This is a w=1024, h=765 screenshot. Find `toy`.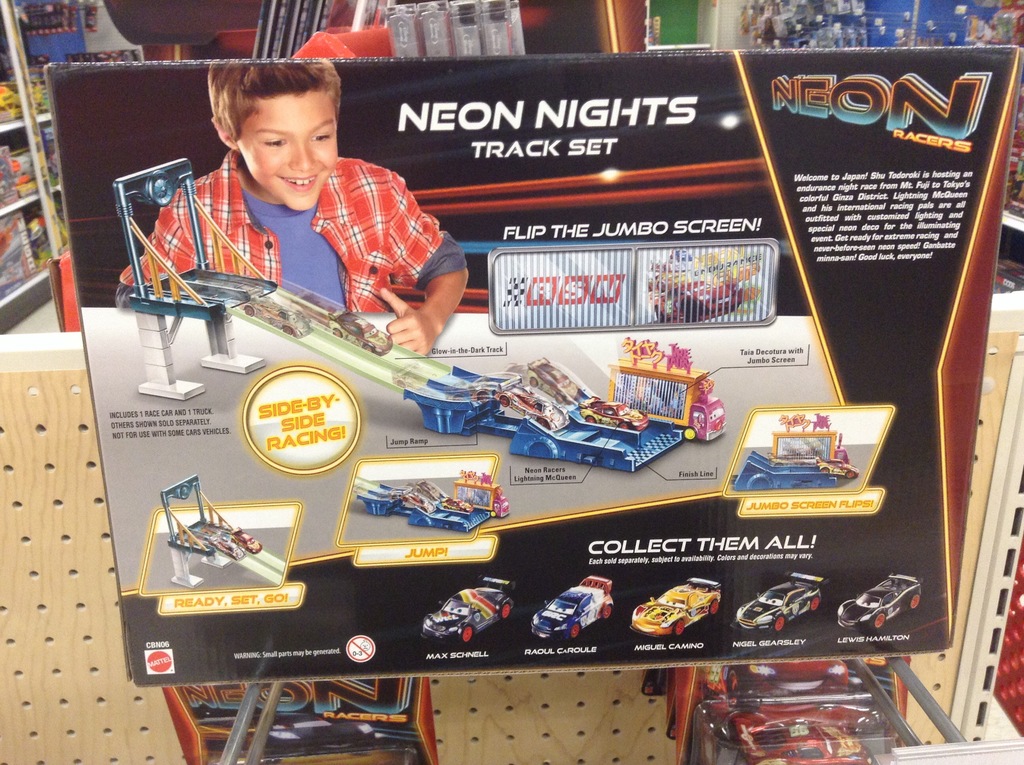
Bounding box: [left=730, top=707, right=877, bottom=764].
